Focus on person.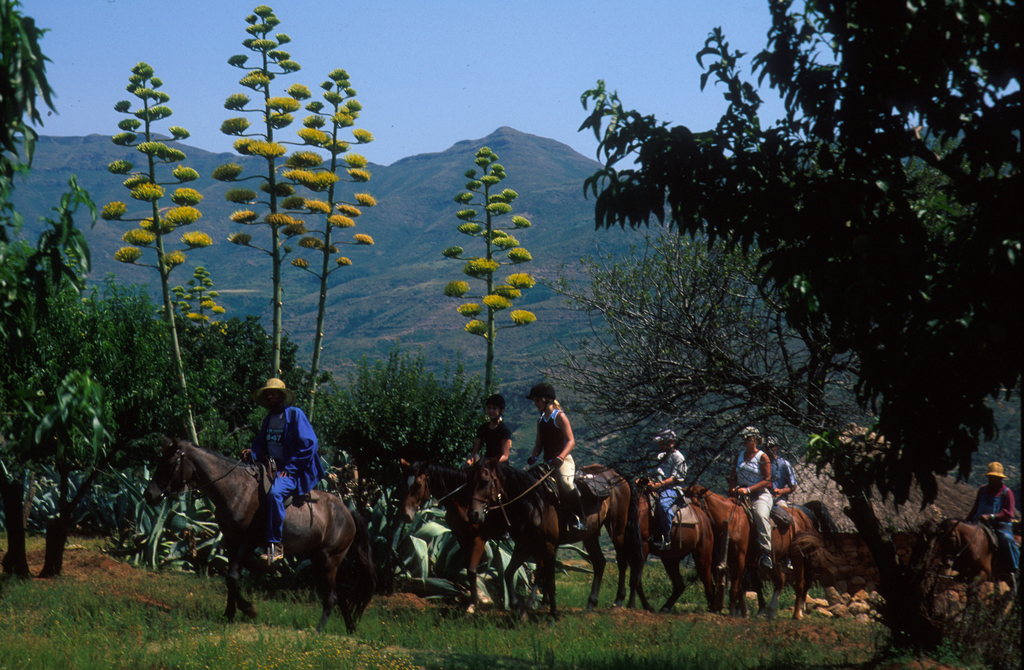
Focused at bbox=[964, 457, 1021, 573].
